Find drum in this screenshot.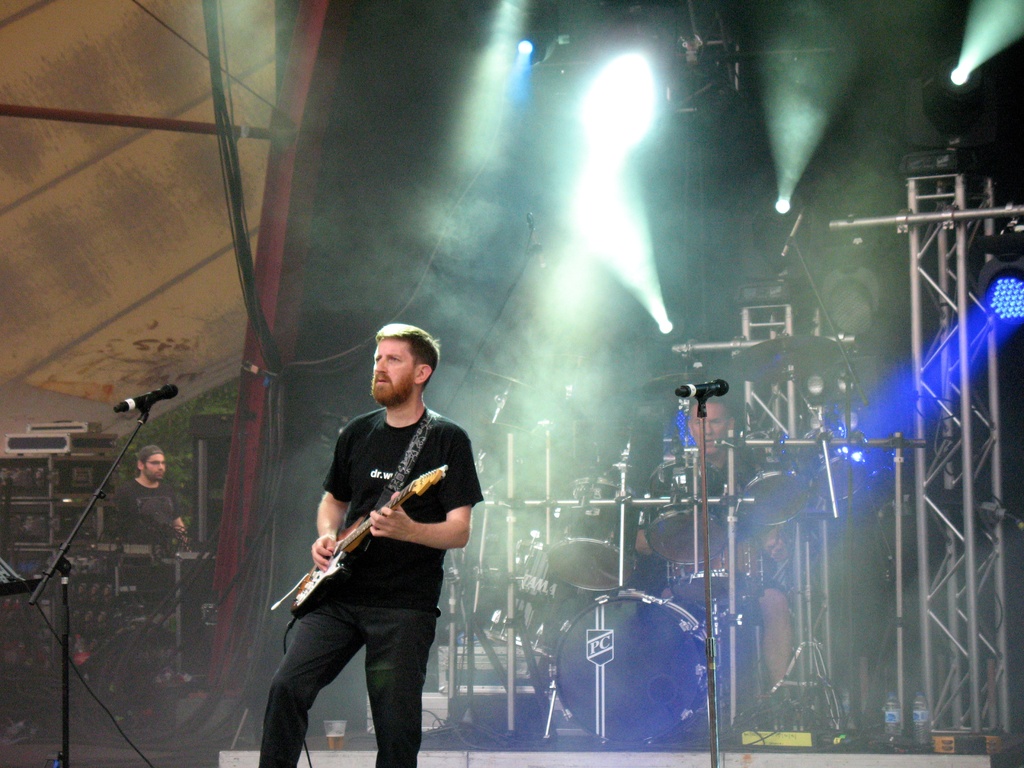
The bounding box for drum is [550,477,641,591].
